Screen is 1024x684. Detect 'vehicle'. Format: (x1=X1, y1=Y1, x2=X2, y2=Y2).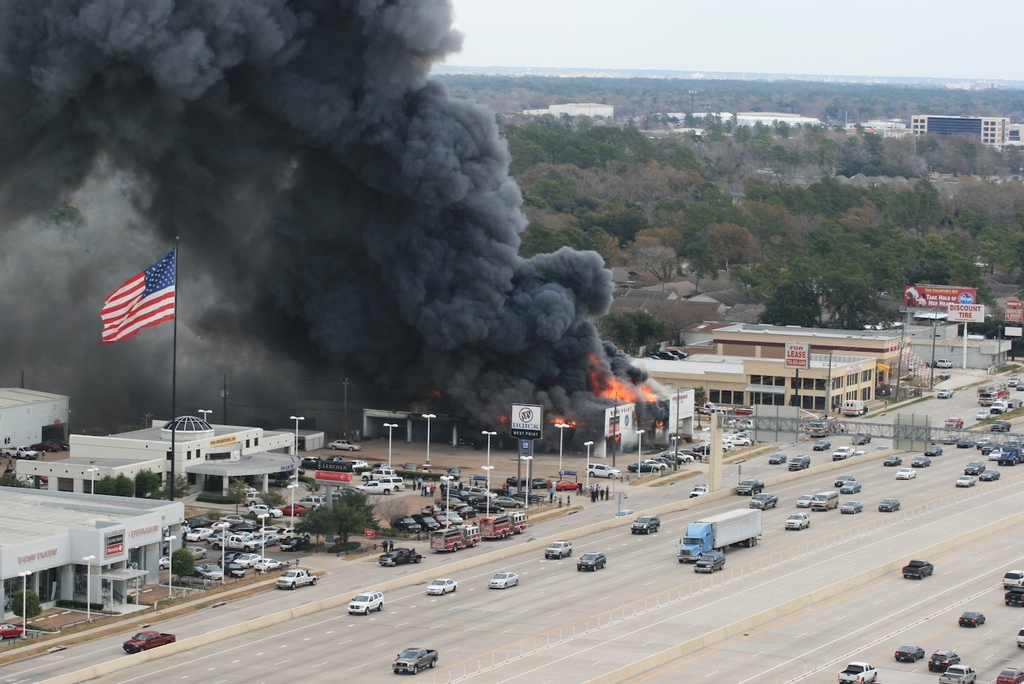
(x1=976, y1=406, x2=983, y2=422).
